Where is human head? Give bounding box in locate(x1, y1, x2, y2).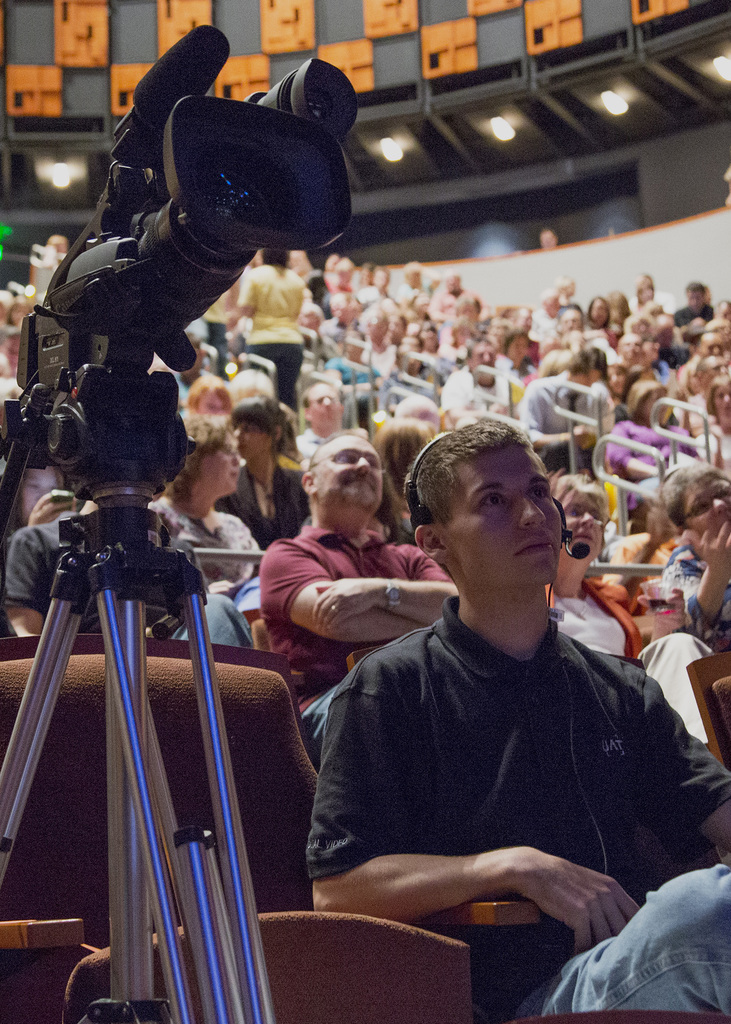
locate(164, 414, 248, 512).
